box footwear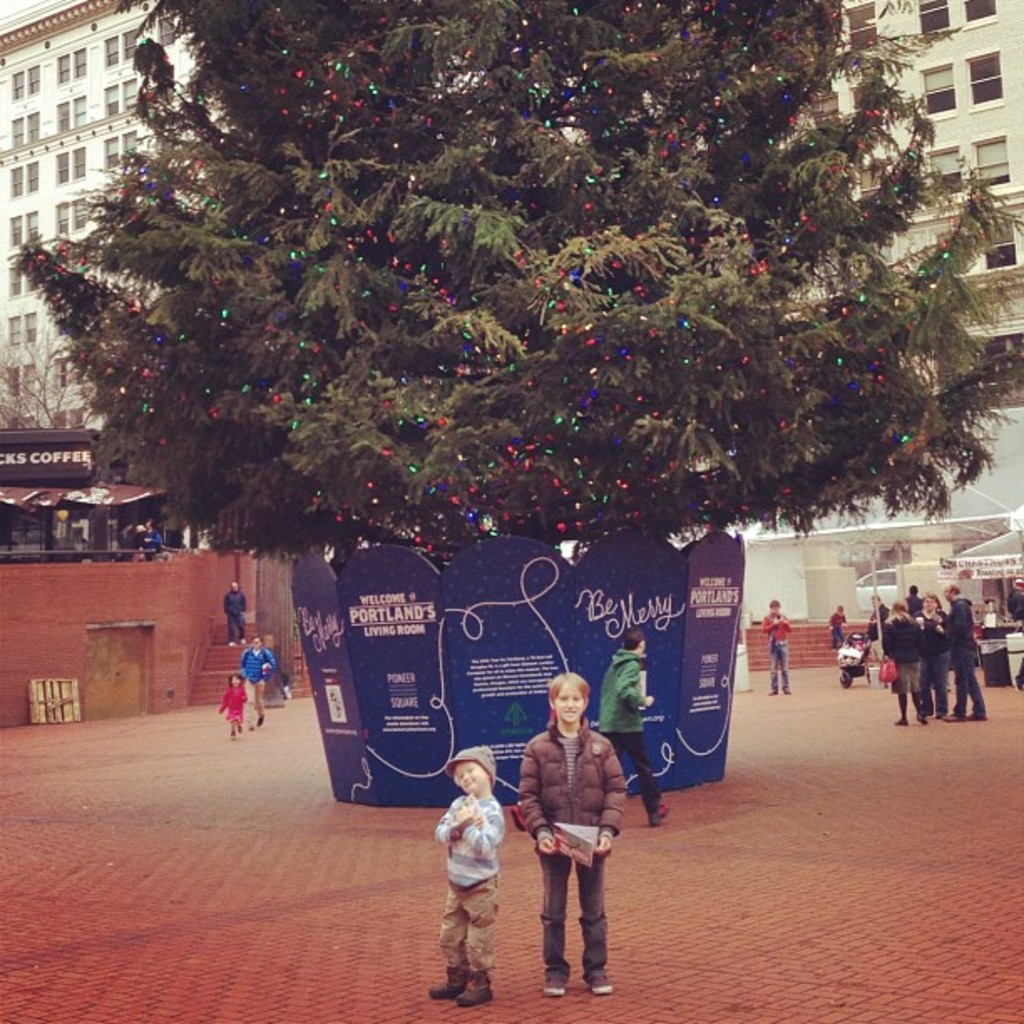
detection(899, 709, 902, 723)
